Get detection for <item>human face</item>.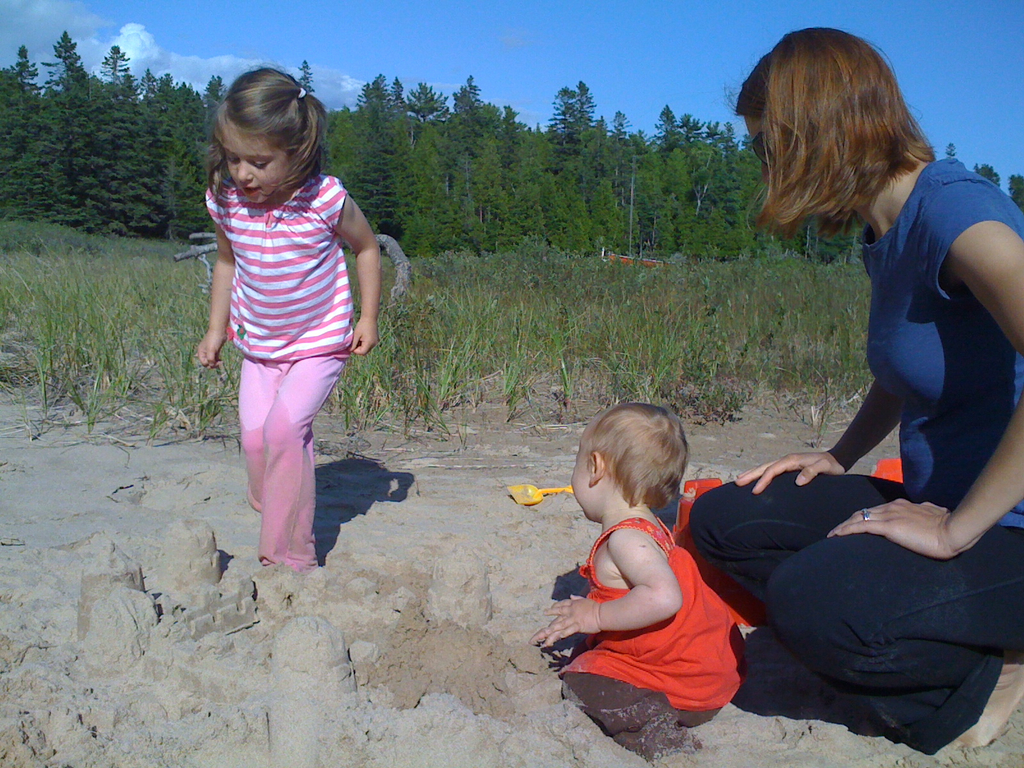
Detection: {"left": 745, "top": 115, "right": 770, "bottom": 184}.
